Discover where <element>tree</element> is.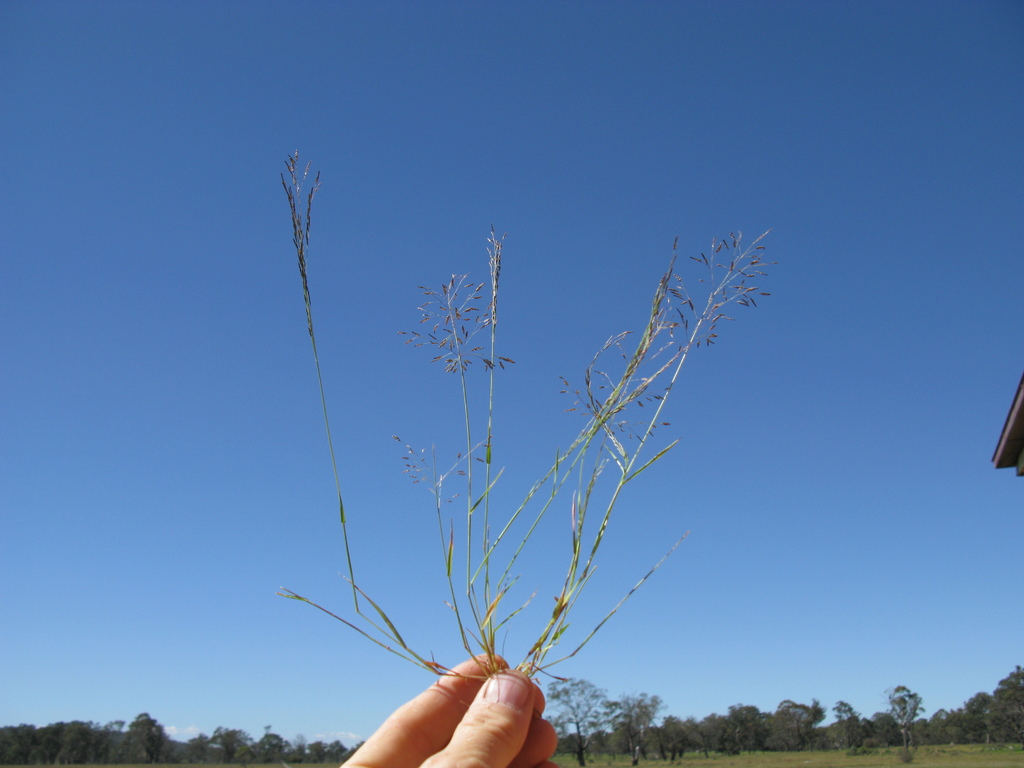
Discovered at [x1=954, y1=689, x2=994, y2=751].
